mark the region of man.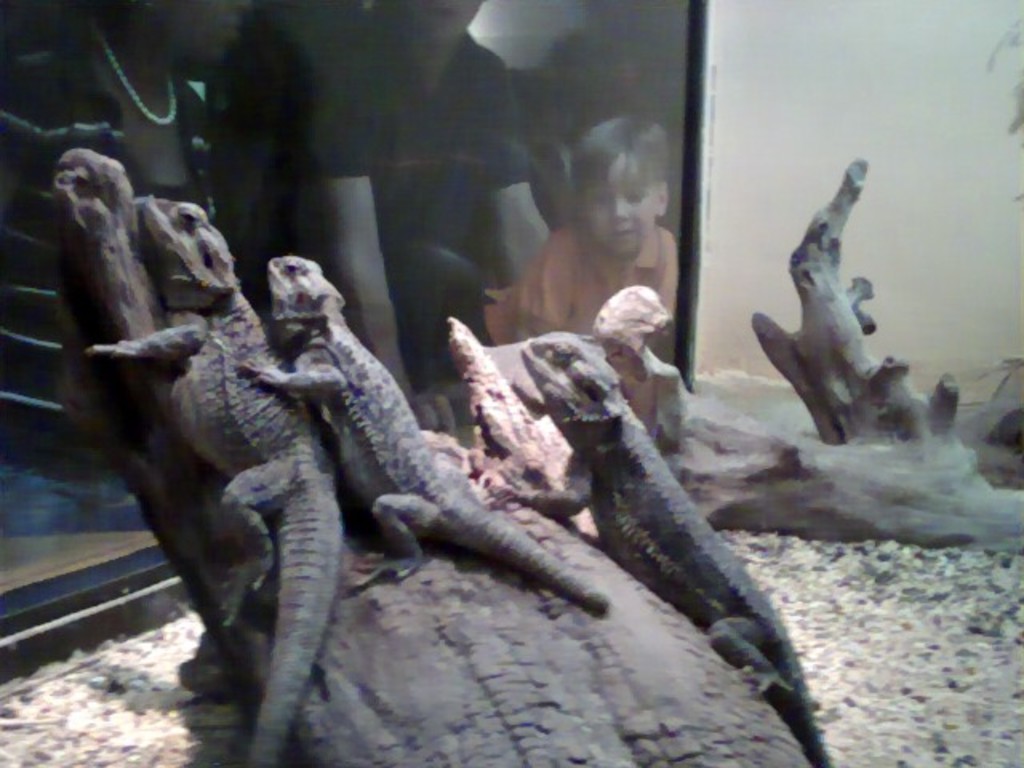
Region: <region>474, 134, 680, 371</region>.
